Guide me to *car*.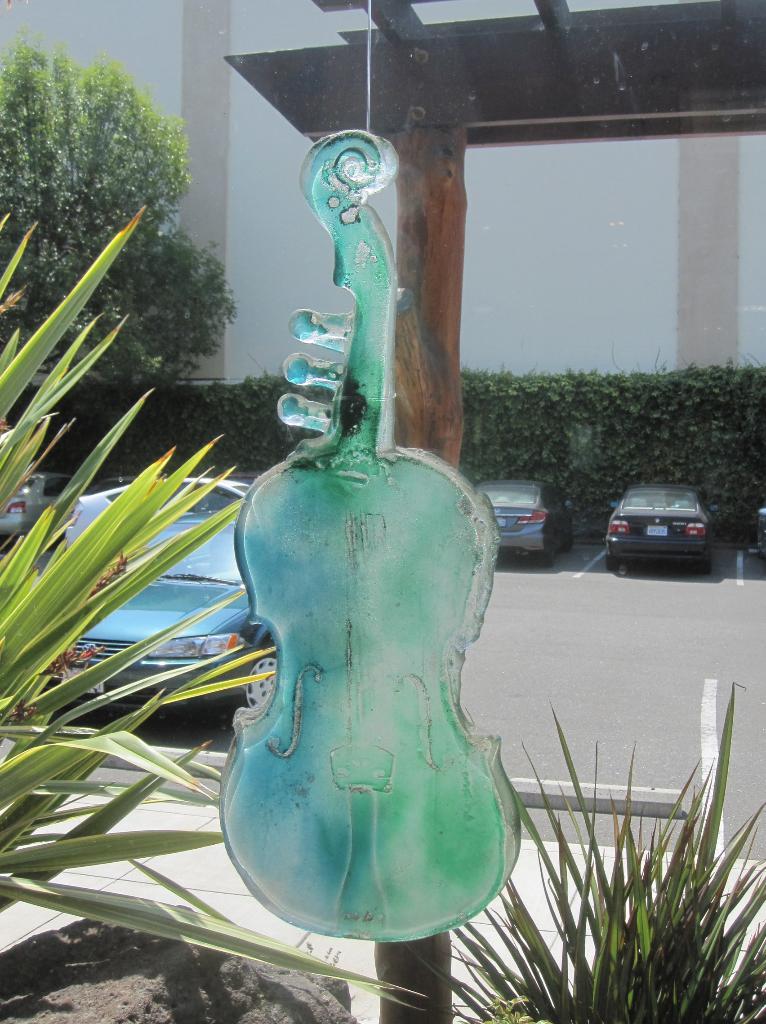
Guidance: BBox(74, 465, 252, 529).
